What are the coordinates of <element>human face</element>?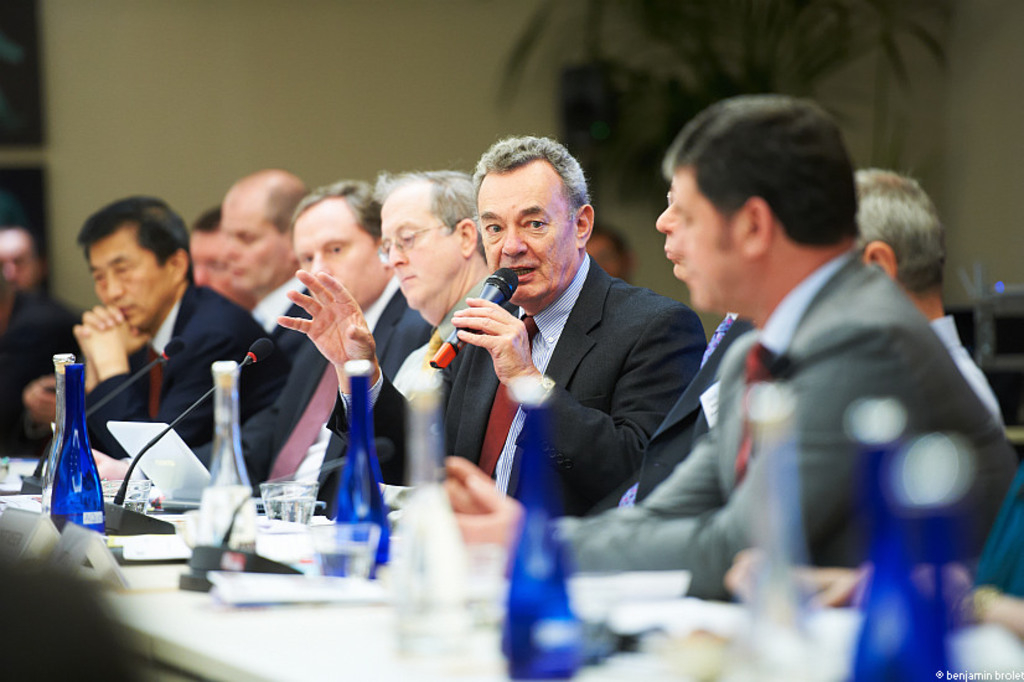
region(223, 191, 289, 290).
